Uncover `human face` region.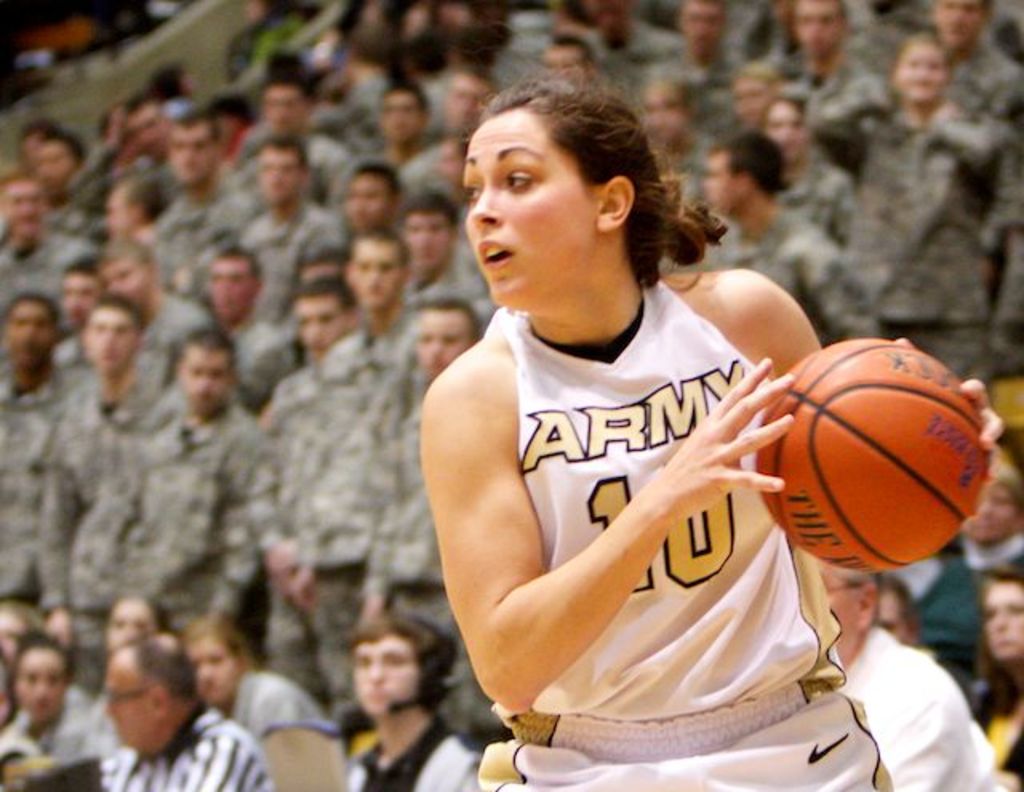
Uncovered: 83/306/131/365.
